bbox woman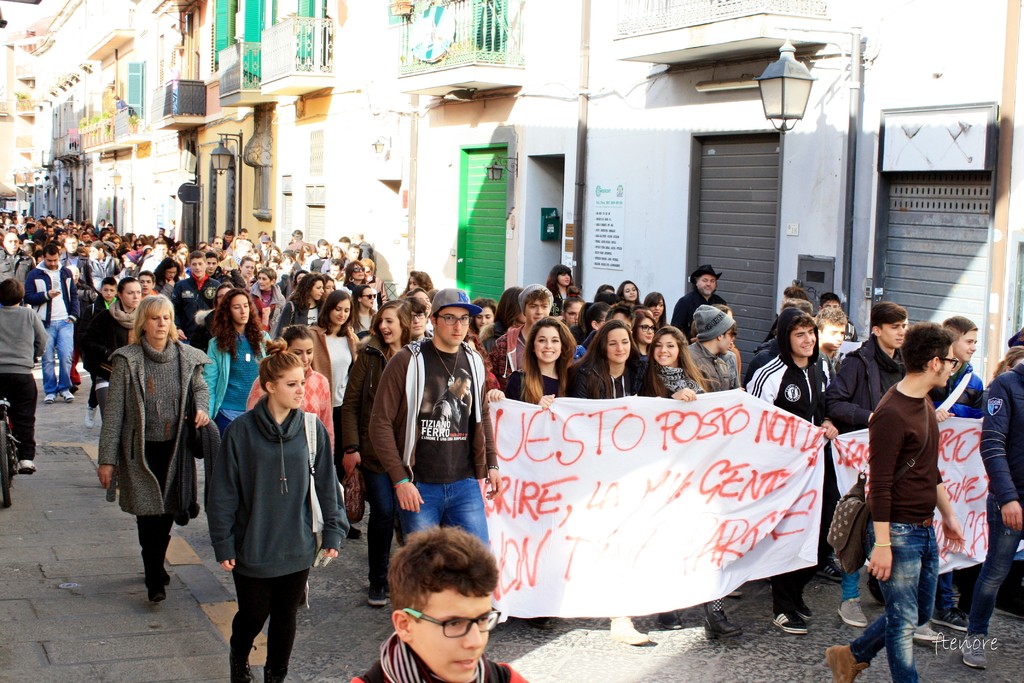
BBox(644, 292, 668, 332)
